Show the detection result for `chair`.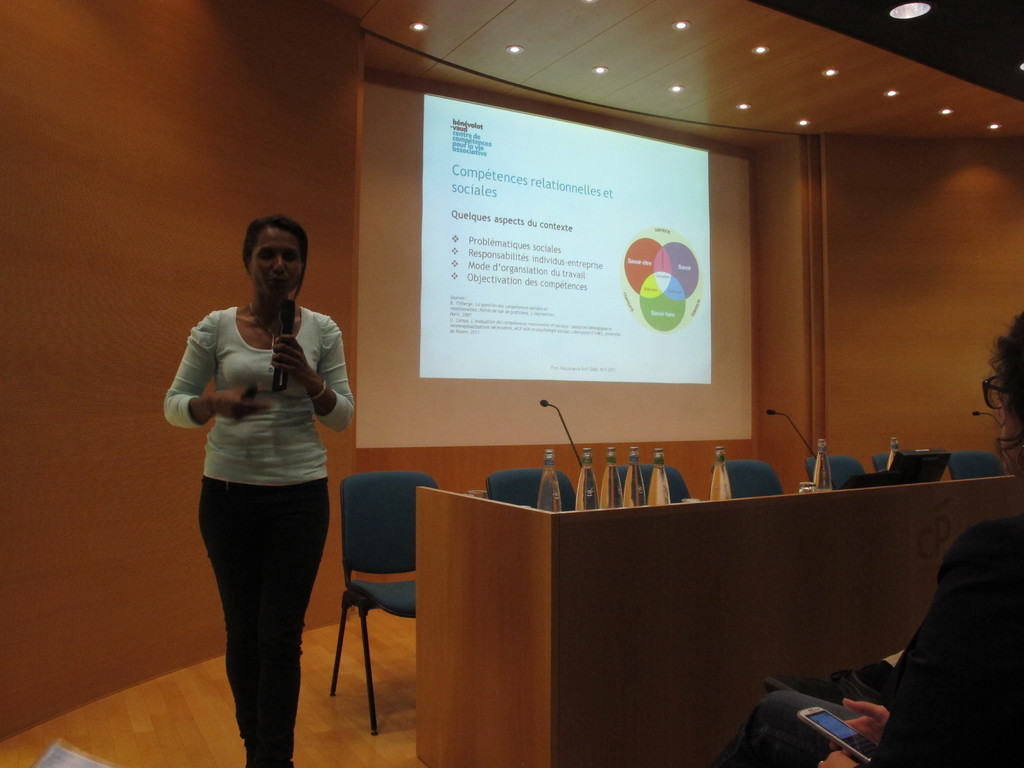
<bbox>708, 460, 785, 502</bbox>.
